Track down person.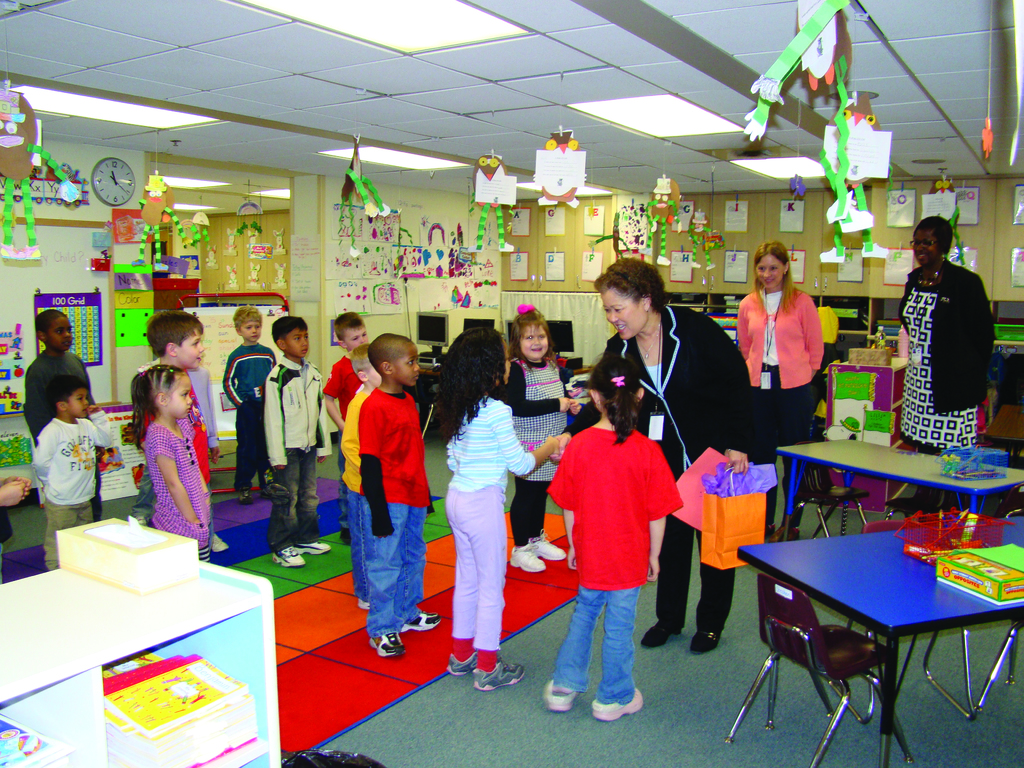
Tracked to box(891, 211, 988, 451).
